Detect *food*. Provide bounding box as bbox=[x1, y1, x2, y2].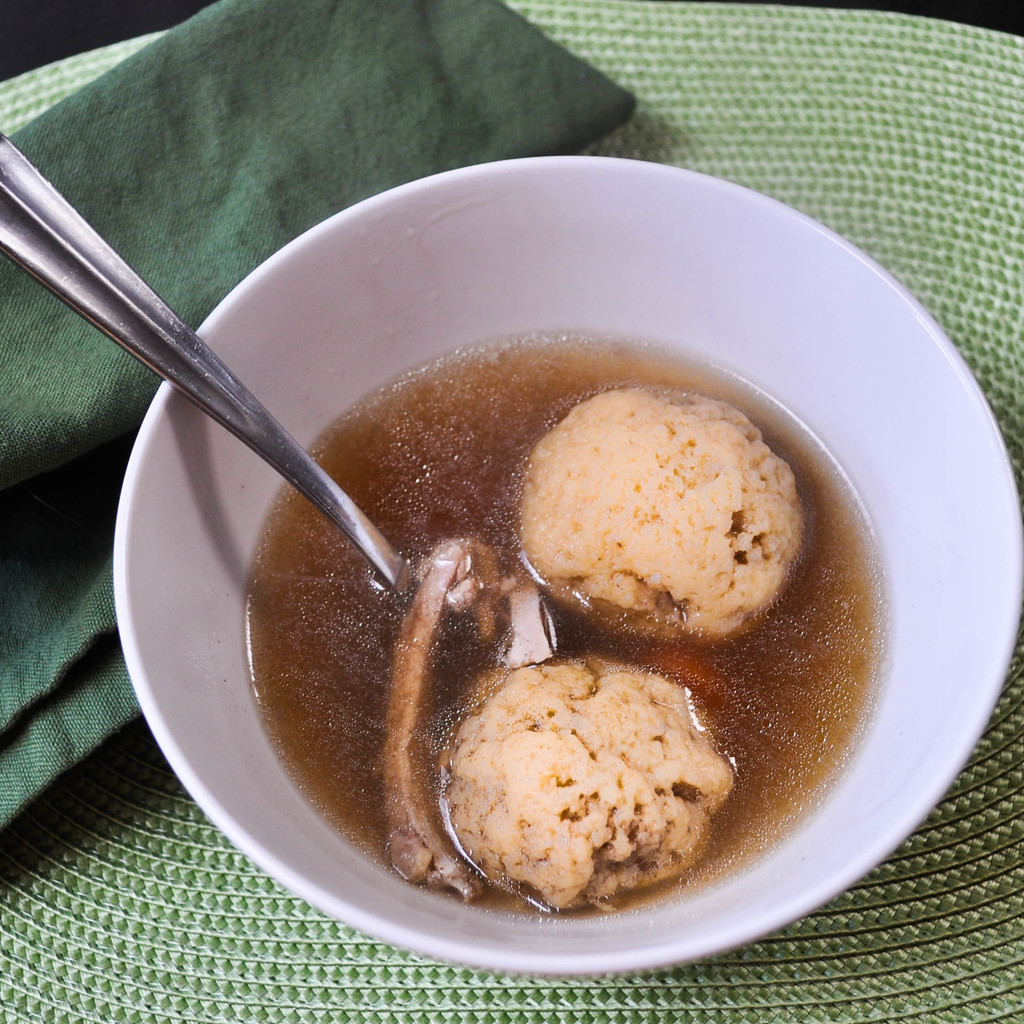
bbox=[251, 252, 857, 916].
